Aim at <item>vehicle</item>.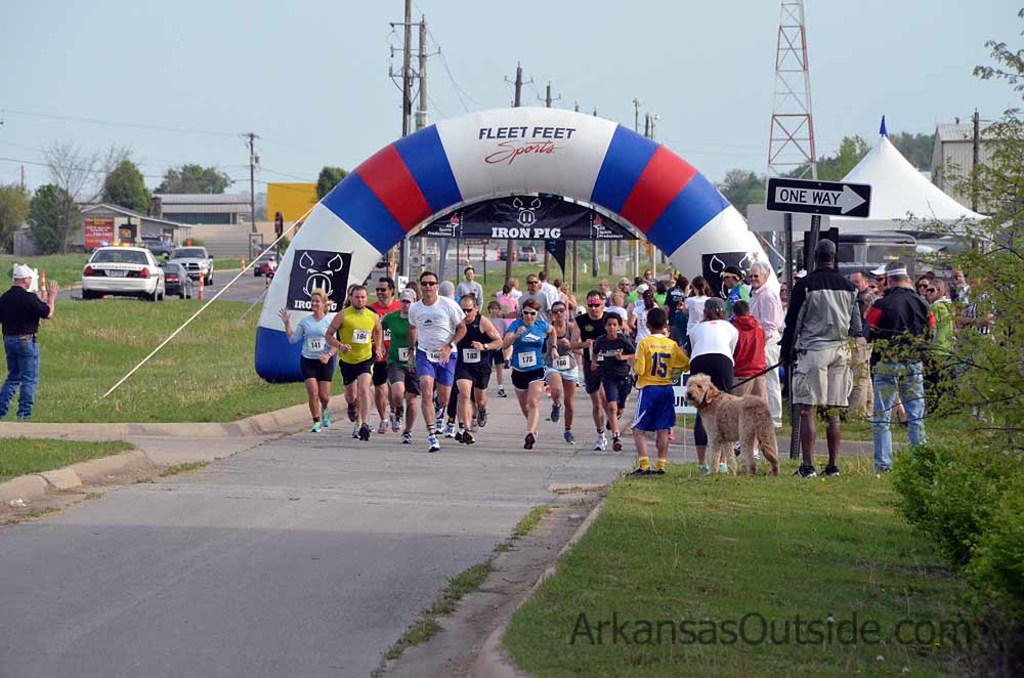
Aimed at [x1=253, y1=248, x2=283, y2=279].
